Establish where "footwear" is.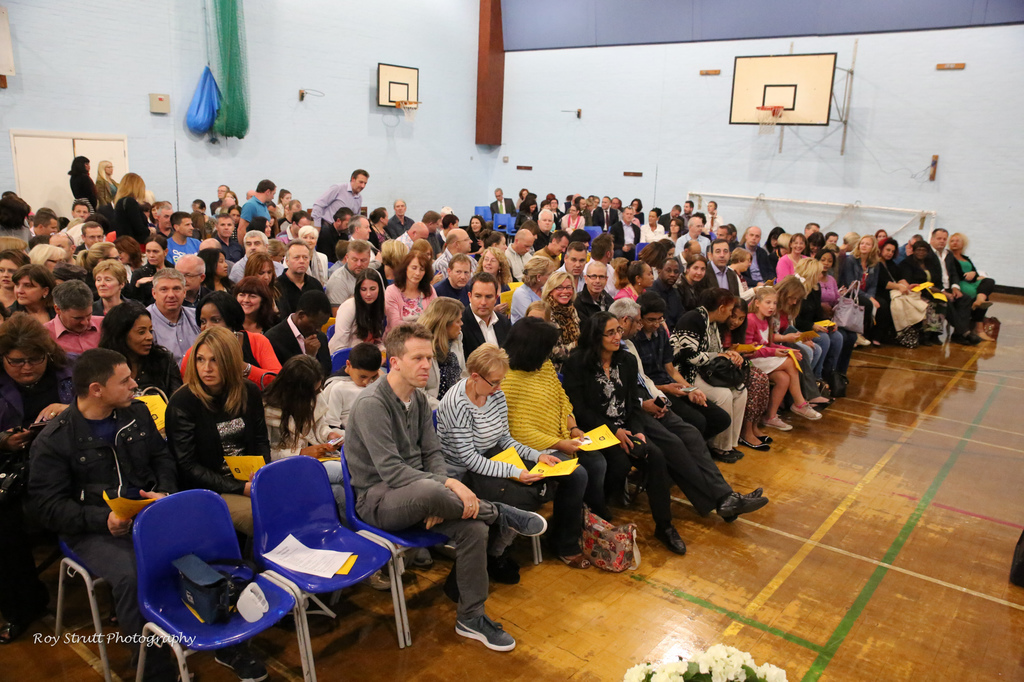
Established at x1=655 y1=527 x2=680 y2=560.
